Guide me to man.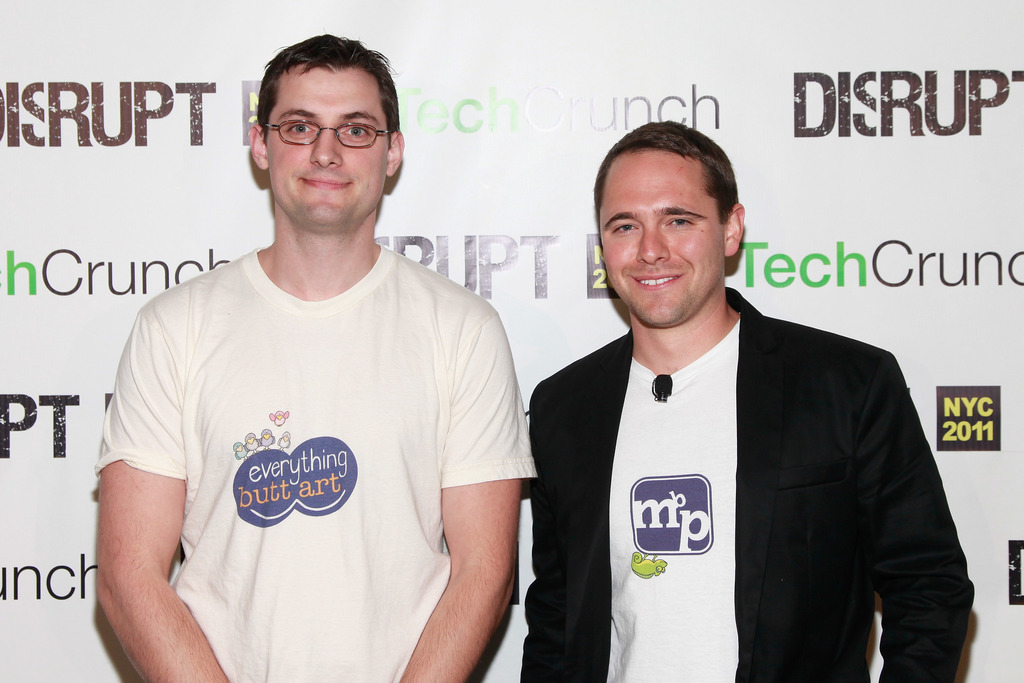
Guidance: box=[93, 30, 535, 682].
